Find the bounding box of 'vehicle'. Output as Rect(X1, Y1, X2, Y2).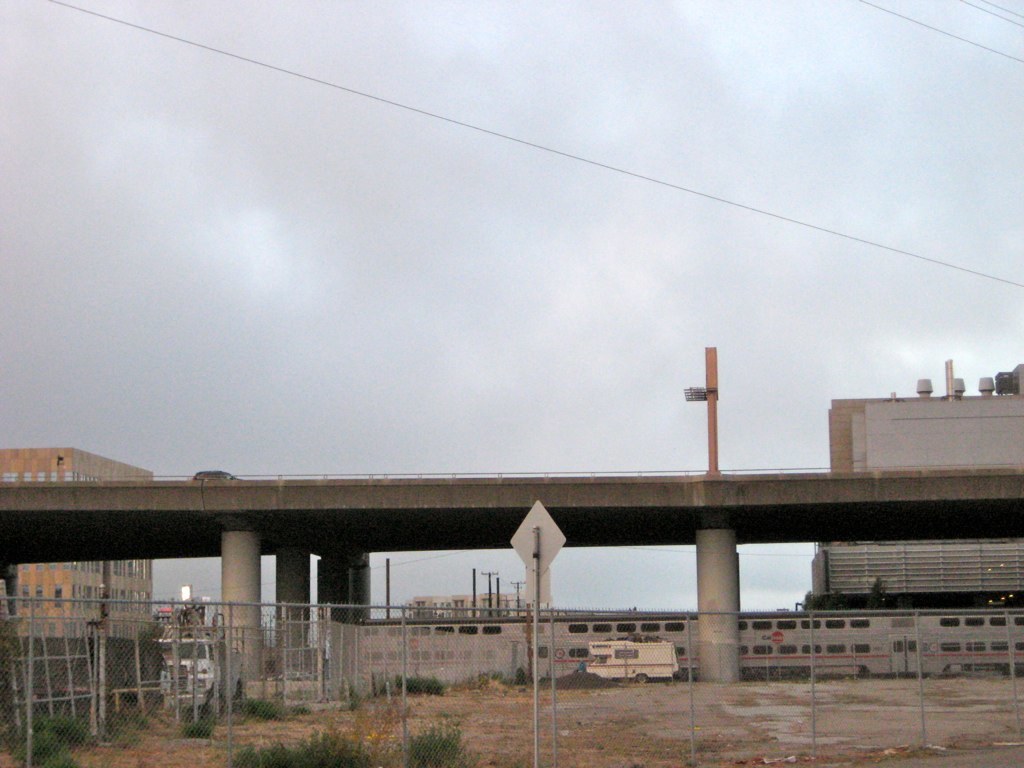
Rect(582, 643, 679, 691).
